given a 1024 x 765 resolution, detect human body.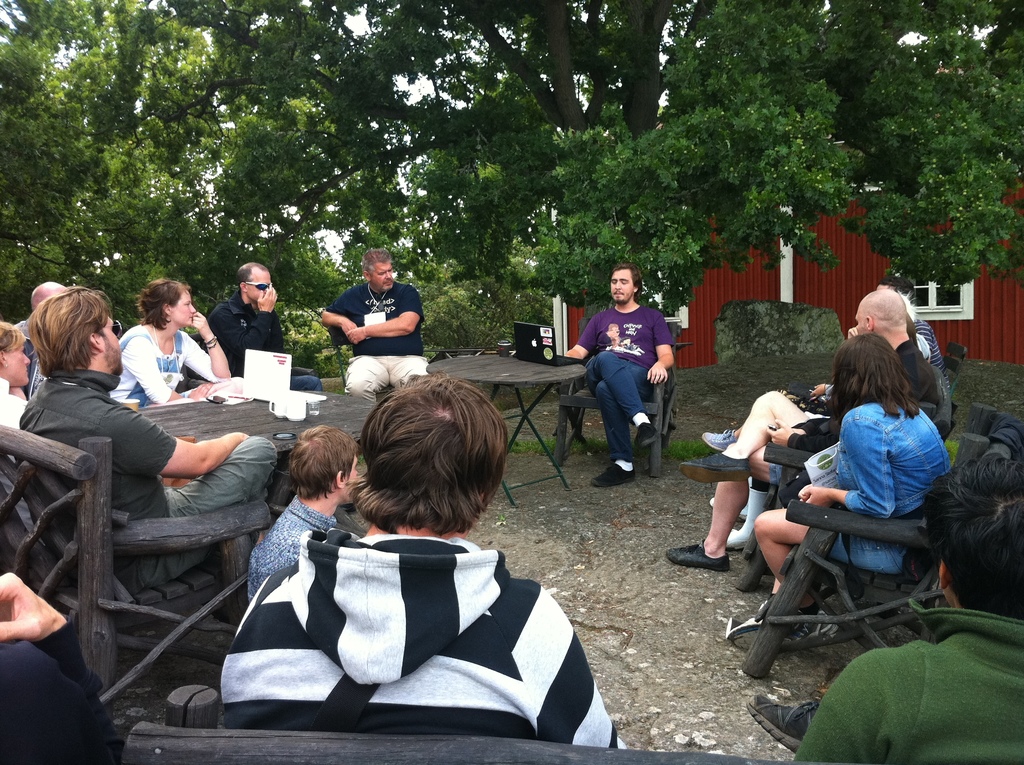
region(217, 377, 624, 749).
